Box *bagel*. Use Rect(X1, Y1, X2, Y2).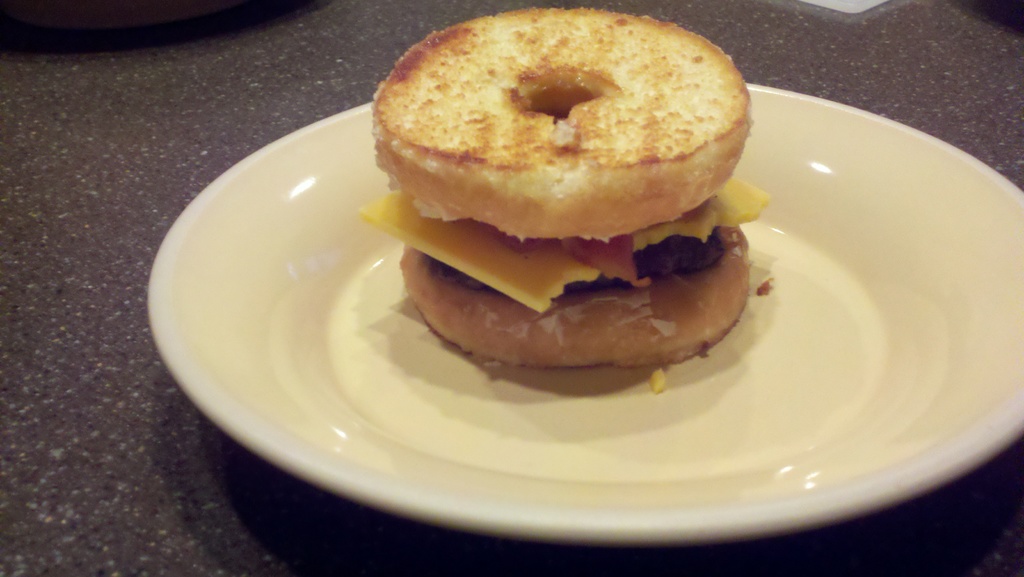
Rect(376, 5, 749, 371).
